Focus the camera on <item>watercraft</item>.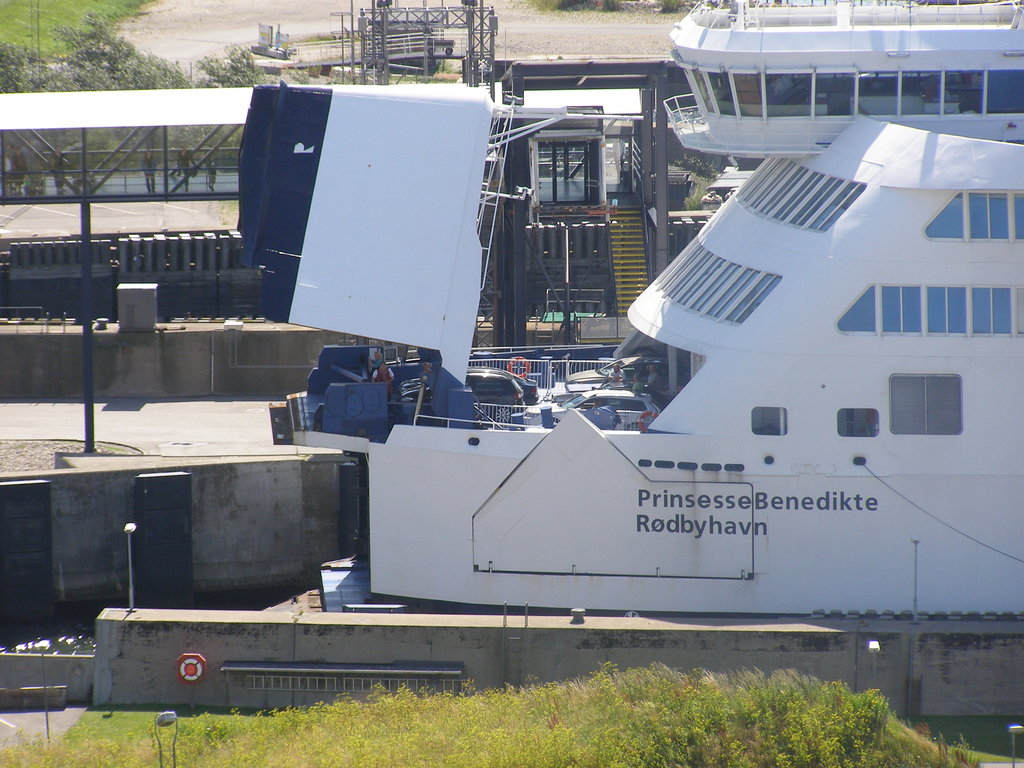
Focus region: 238 0 1023 618.
